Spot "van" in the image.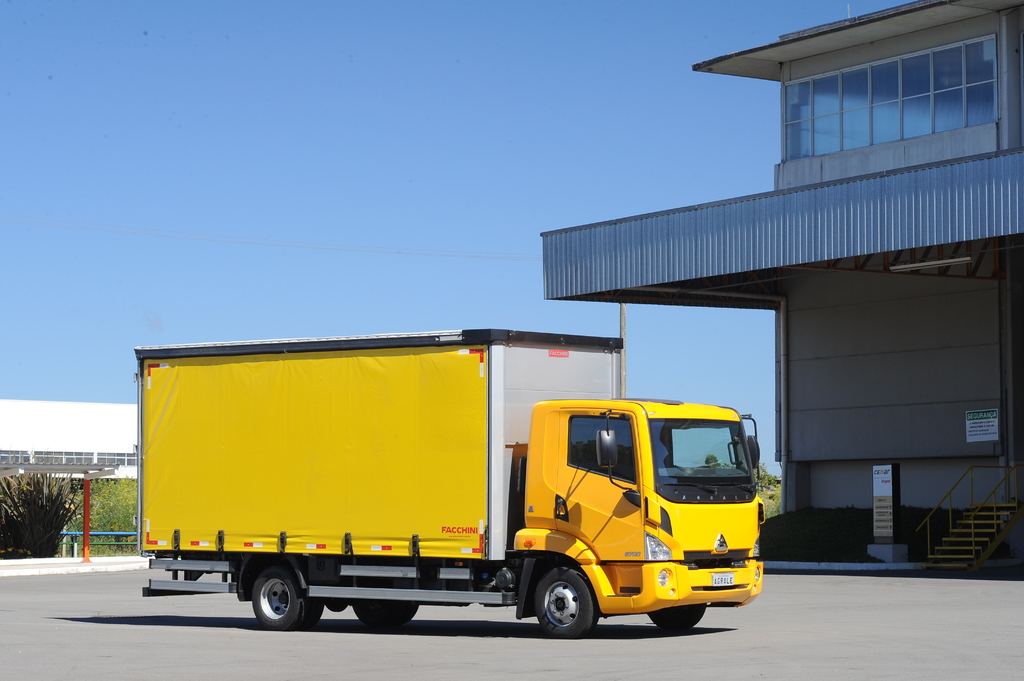
"van" found at Rect(132, 328, 765, 639).
